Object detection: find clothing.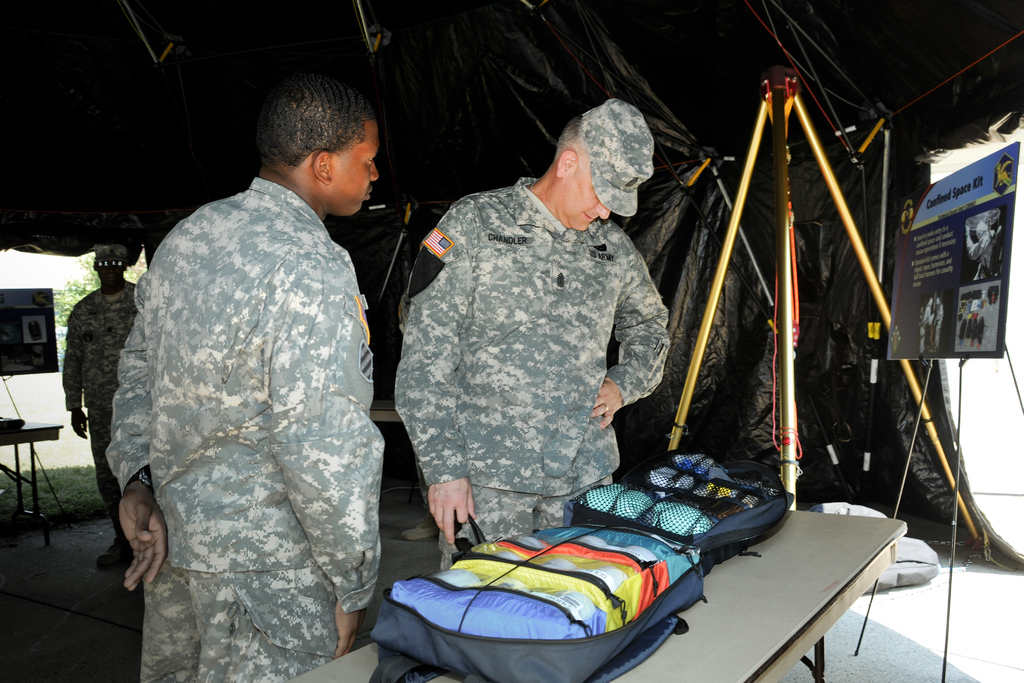
[x1=392, y1=178, x2=675, y2=572].
